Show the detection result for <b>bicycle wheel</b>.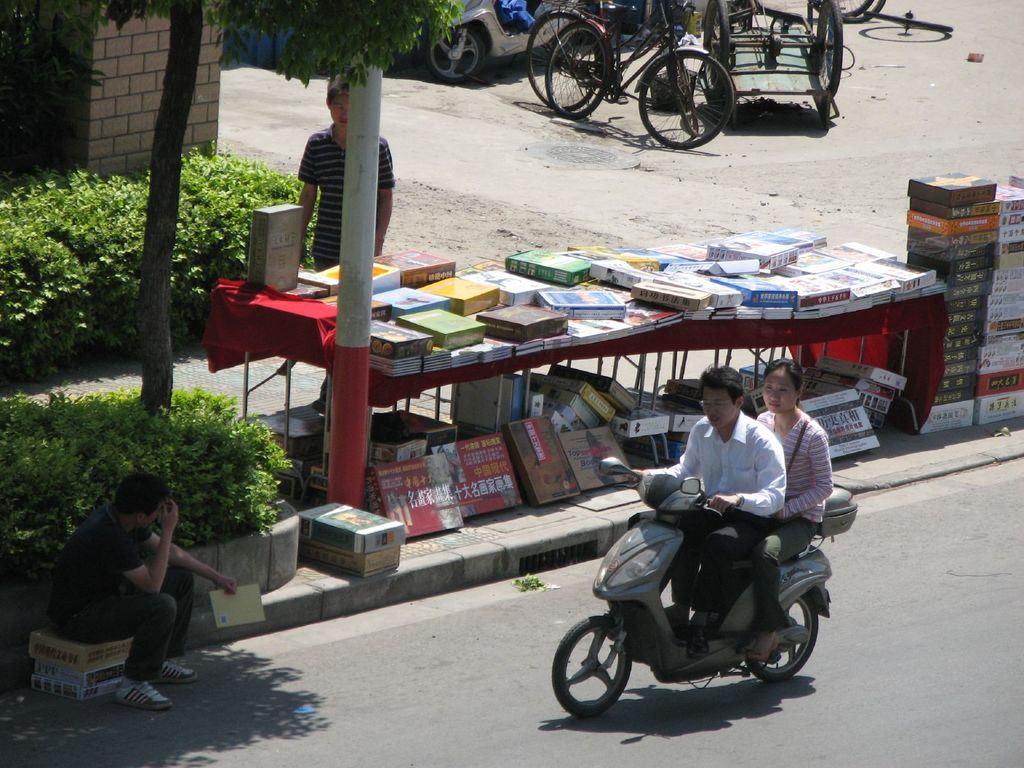
[left=541, top=19, right=609, bottom=123].
